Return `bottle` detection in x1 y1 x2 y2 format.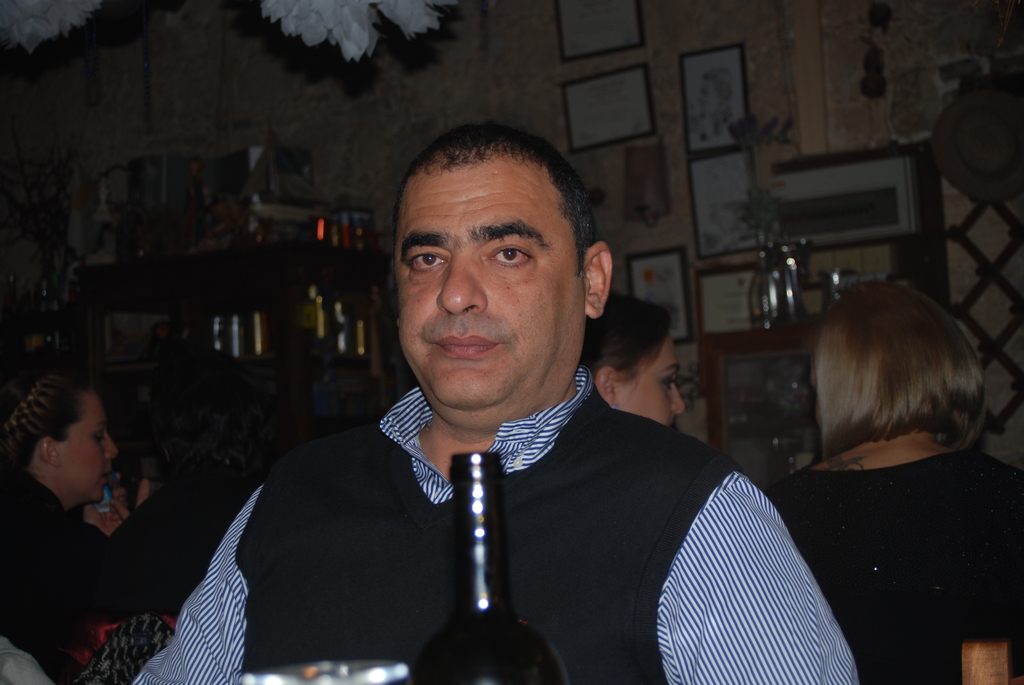
435 444 534 665.
